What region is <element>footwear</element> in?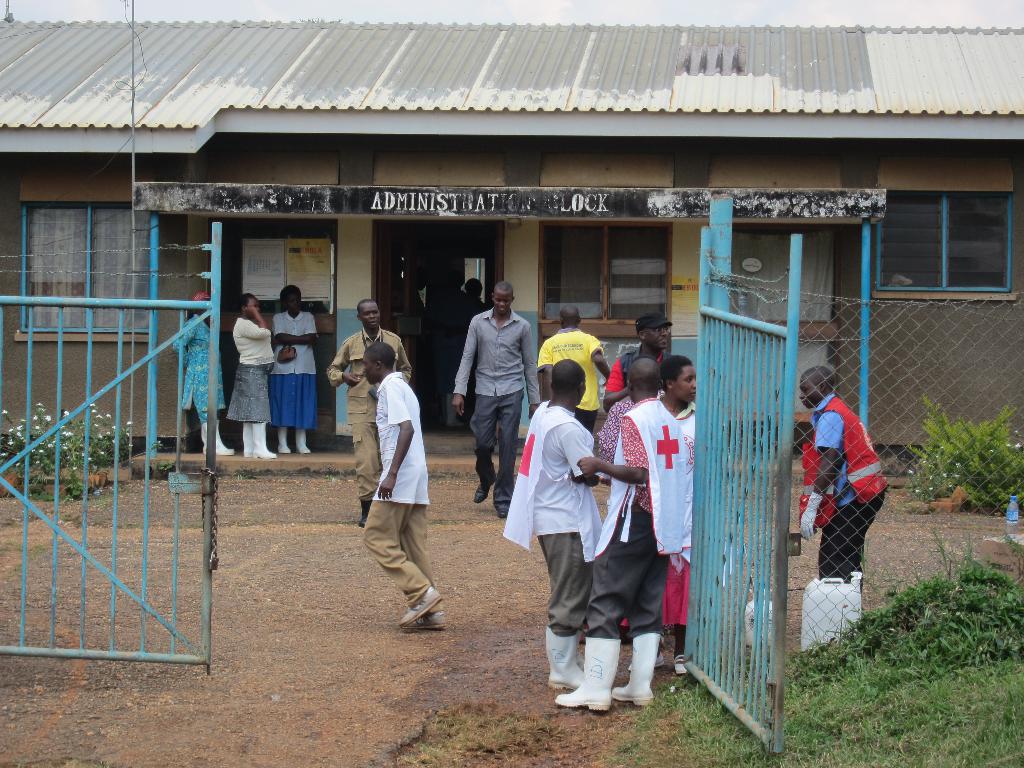
locate(273, 424, 289, 452).
